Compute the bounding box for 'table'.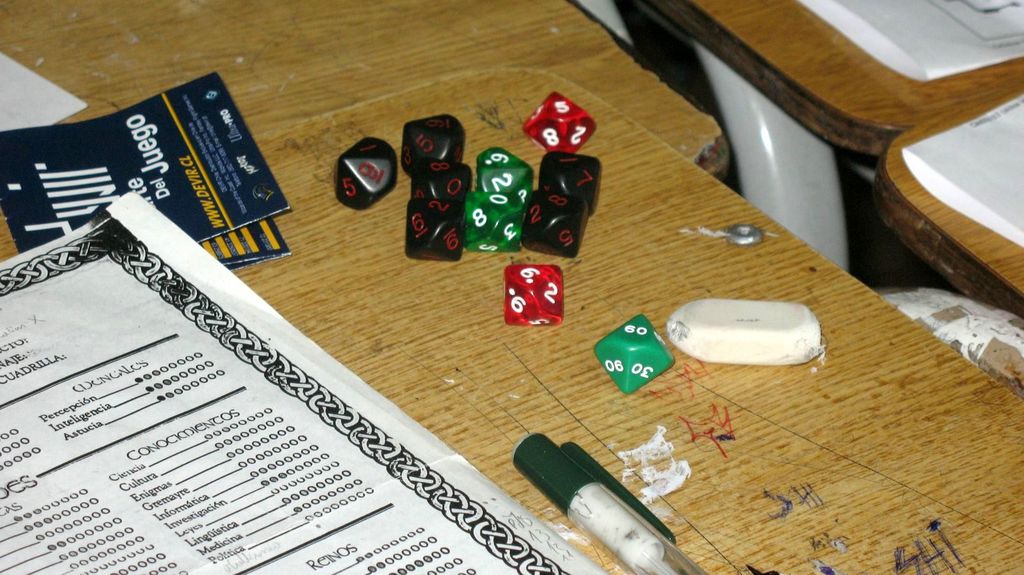
Rect(865, 70, 1023, 324).
